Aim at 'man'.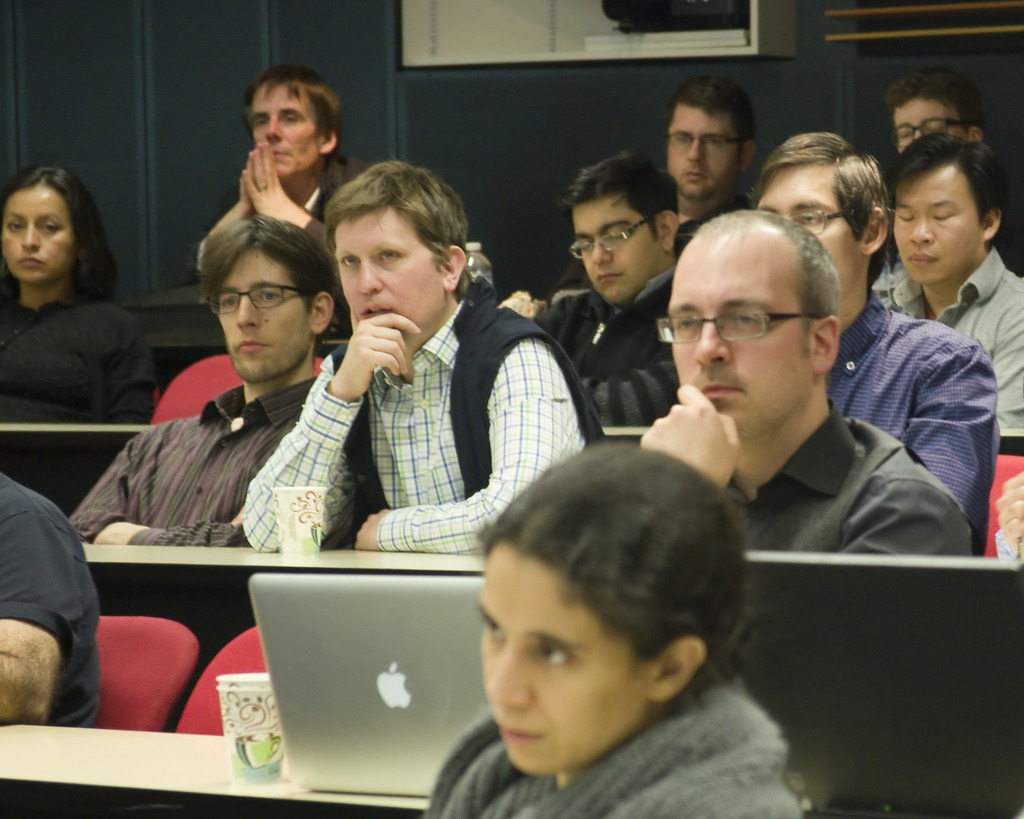
Aimed at 0/466/103/724.
